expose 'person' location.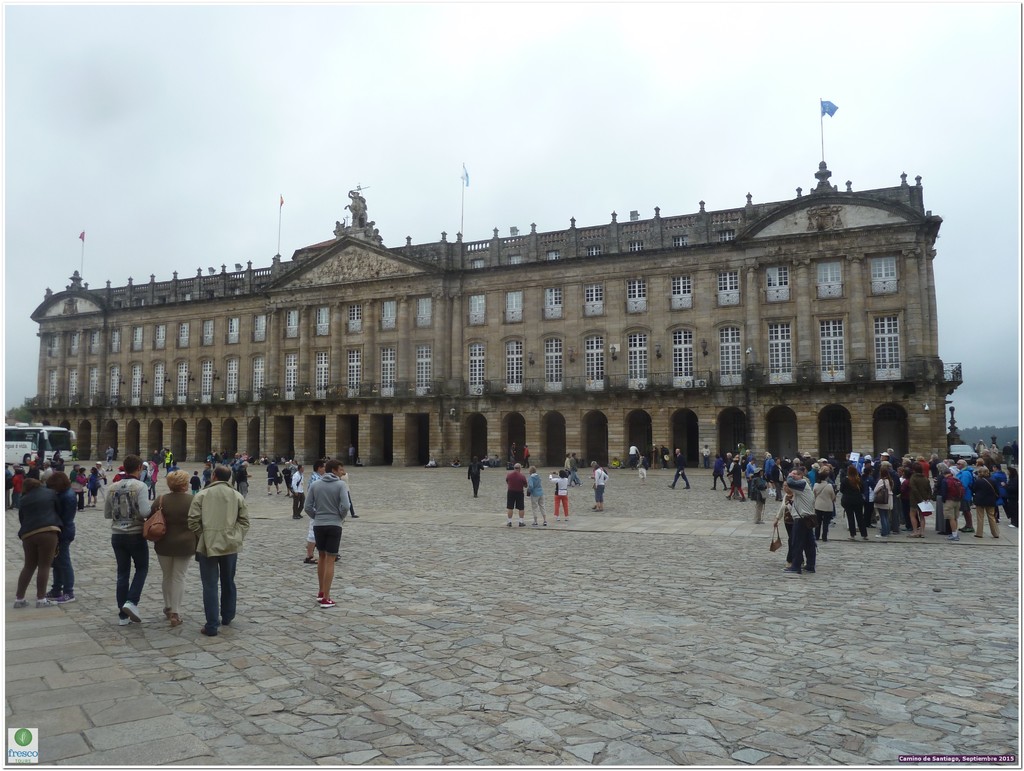
Exposed at [627, 442, 641, 469].
